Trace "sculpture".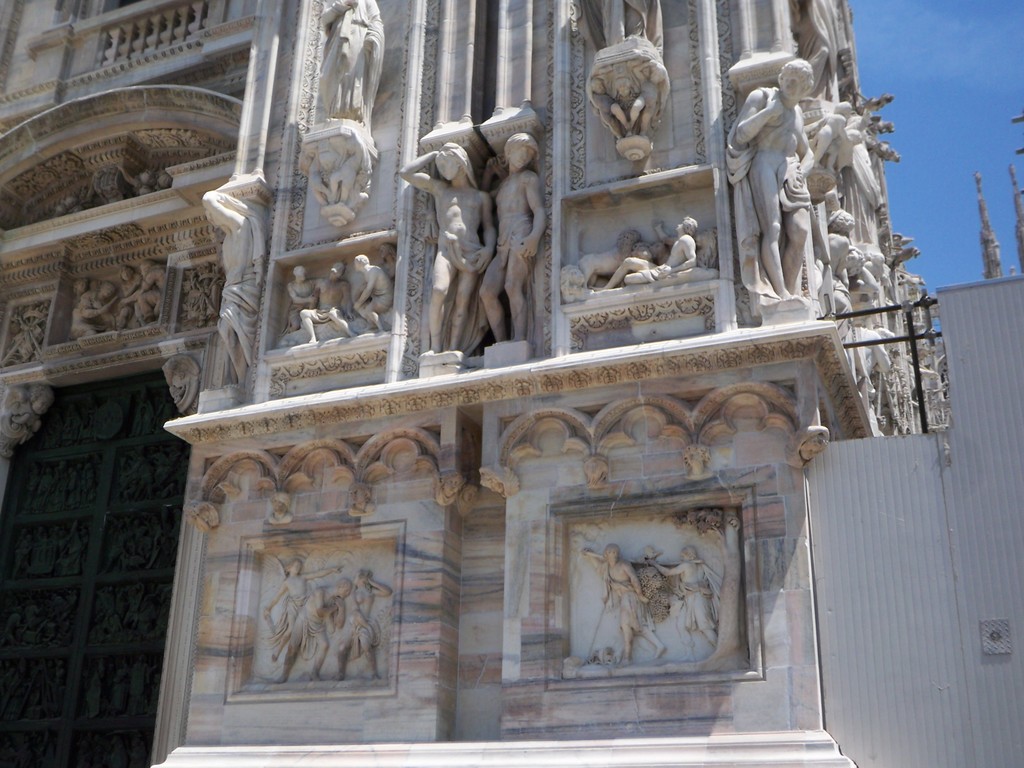
Traced to x1=70 y1=278 x2=125 y2=331.
